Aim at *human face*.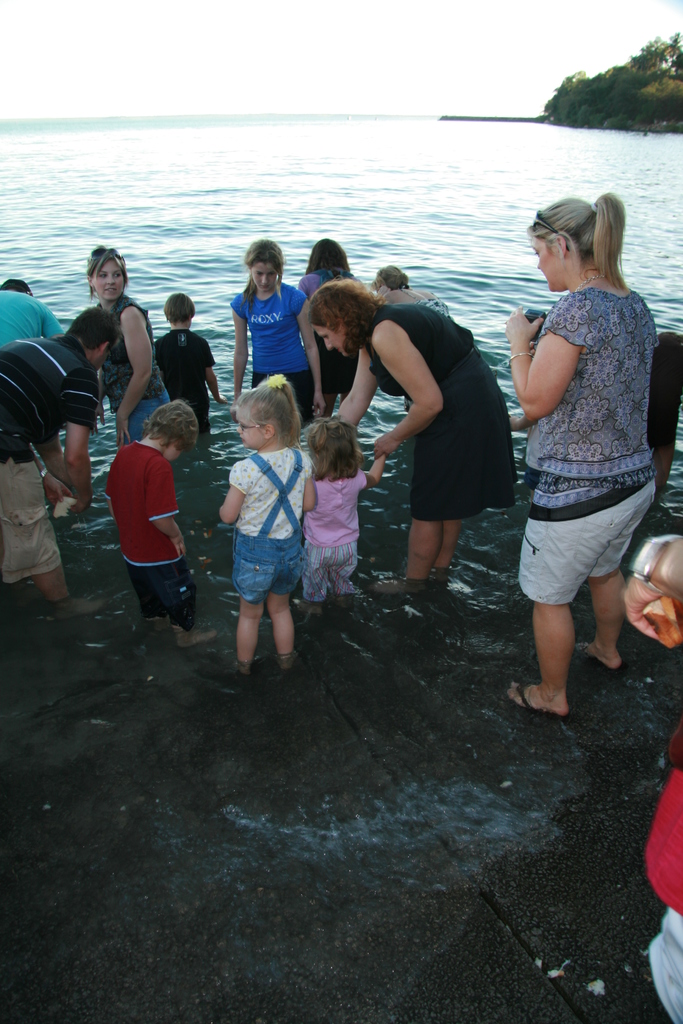
Aimed at pyautogui.locateOnScreen(251, 264, 273, 293).
